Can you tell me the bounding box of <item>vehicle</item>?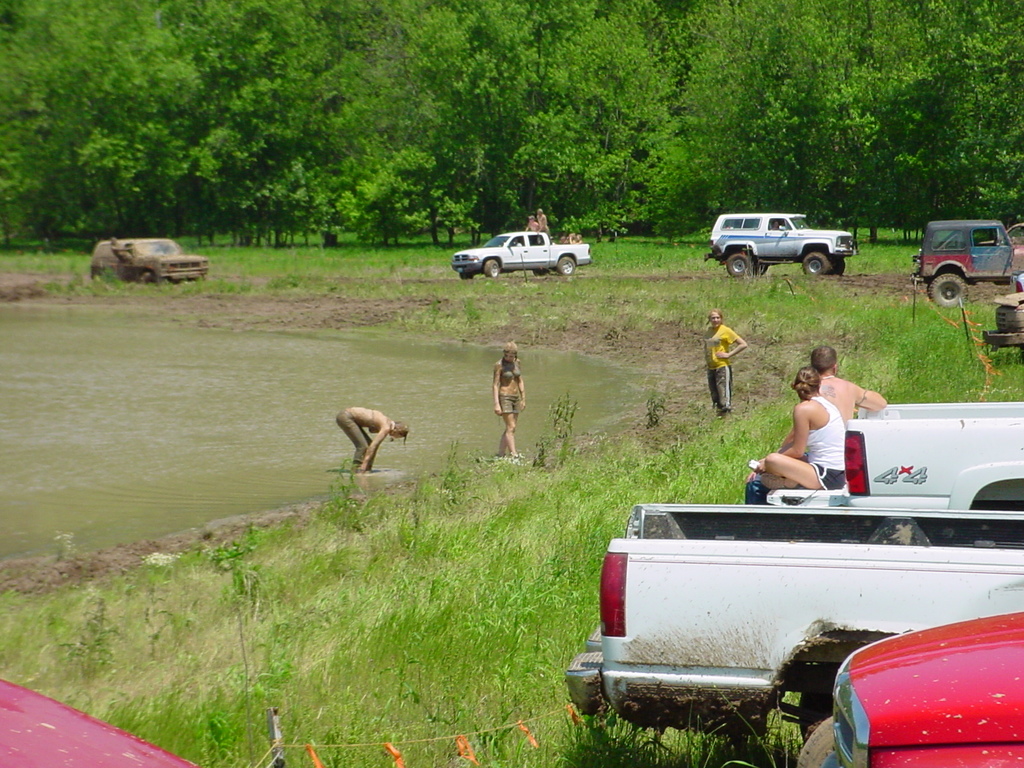
(left=915, top=219, right=1023, bottom=314).
